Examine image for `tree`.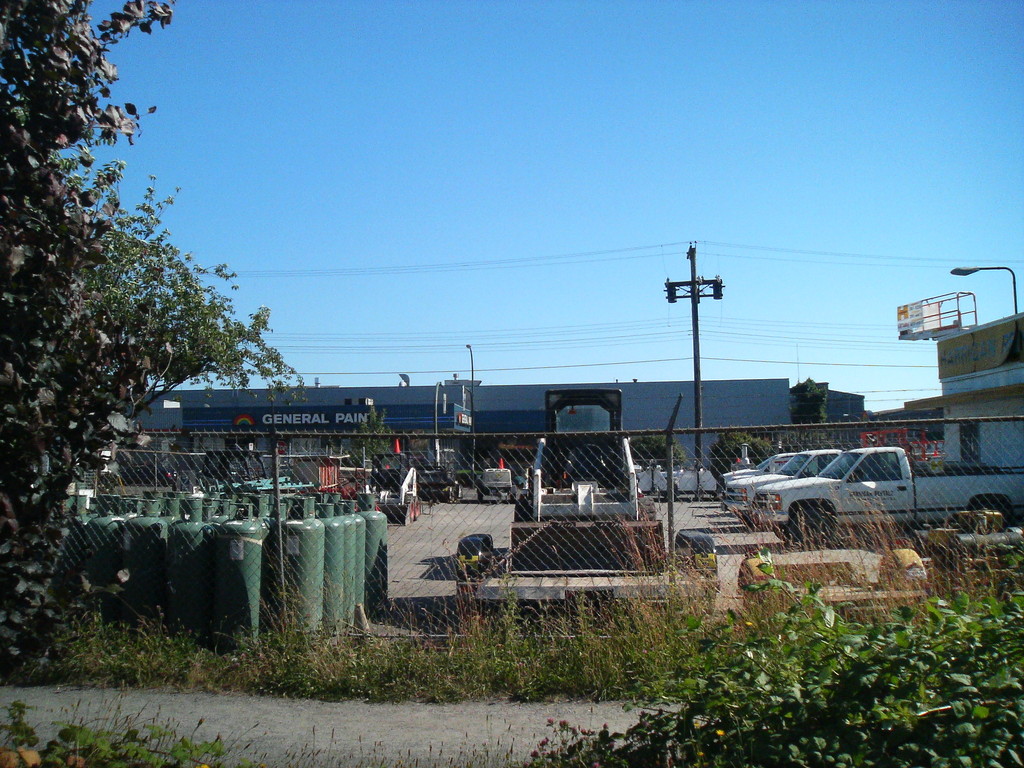
Examination result: BBox(703, 424, 775, 486).
